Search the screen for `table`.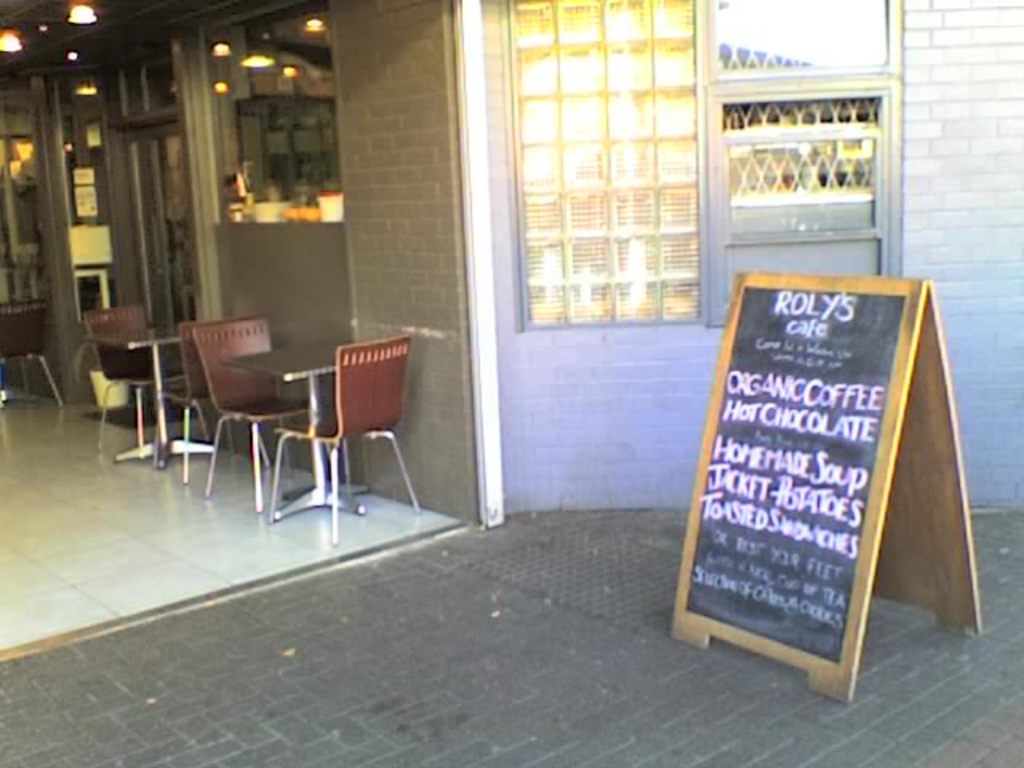
Found at x1=214 y1=342 x2=429 y2=530.
